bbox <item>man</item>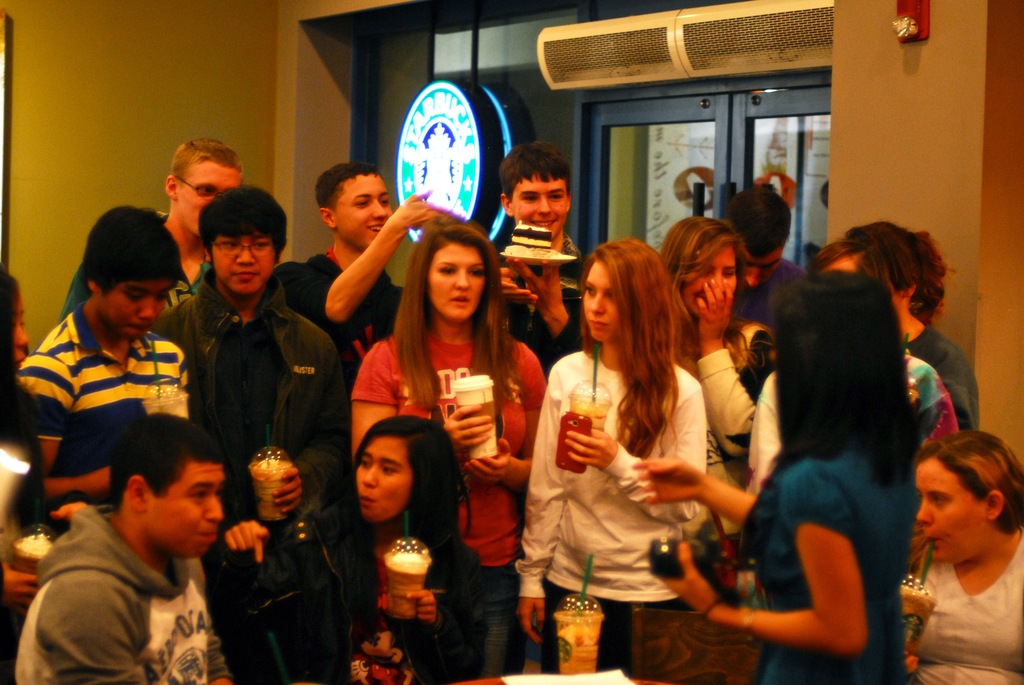
pyautogui.locateOnScreen(147, 186, 345, 562)
